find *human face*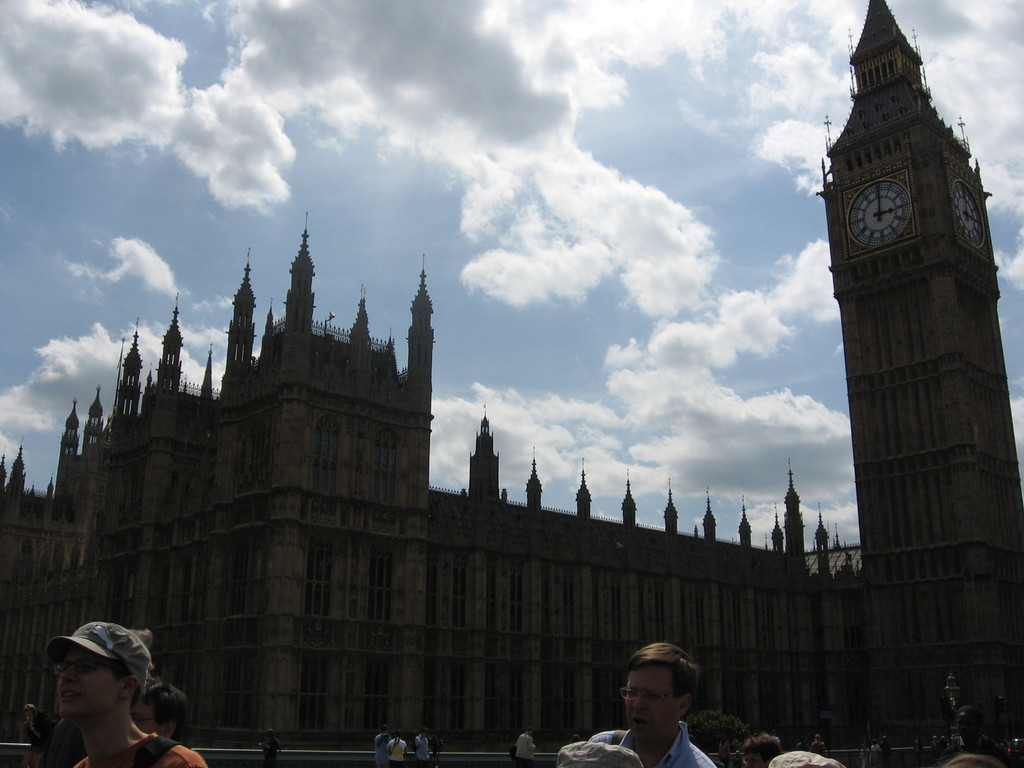
128 703 161 733
